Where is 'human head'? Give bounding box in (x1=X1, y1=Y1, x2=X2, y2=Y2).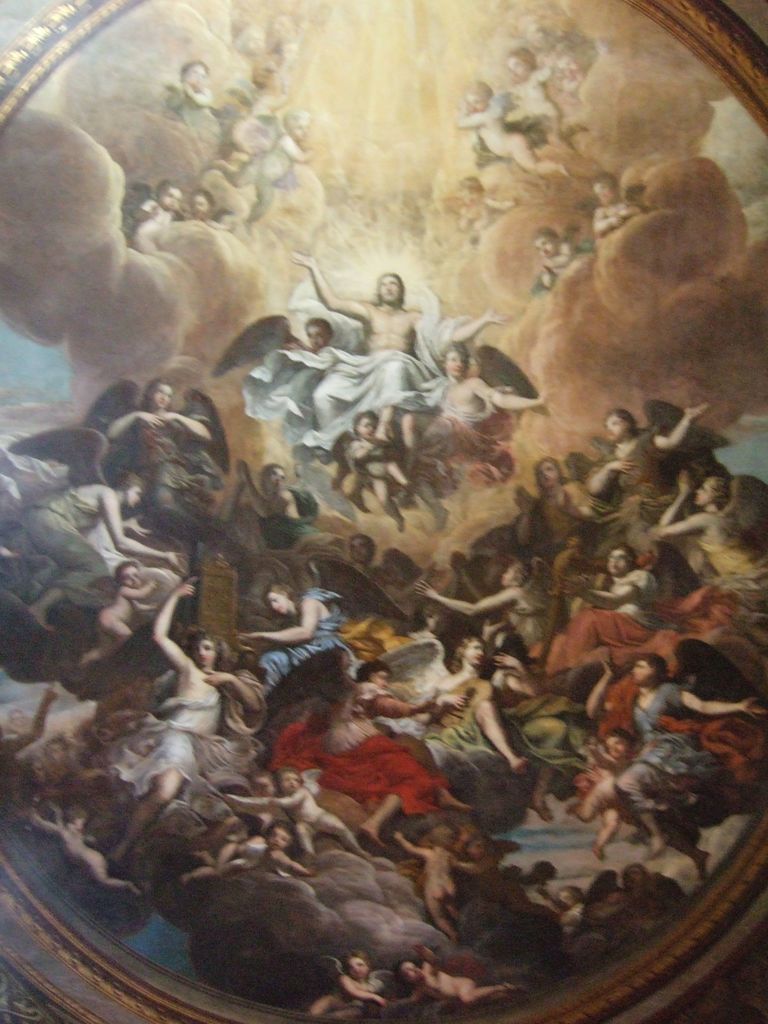
(x1=600, y1=411, x2=634, y2=440).
